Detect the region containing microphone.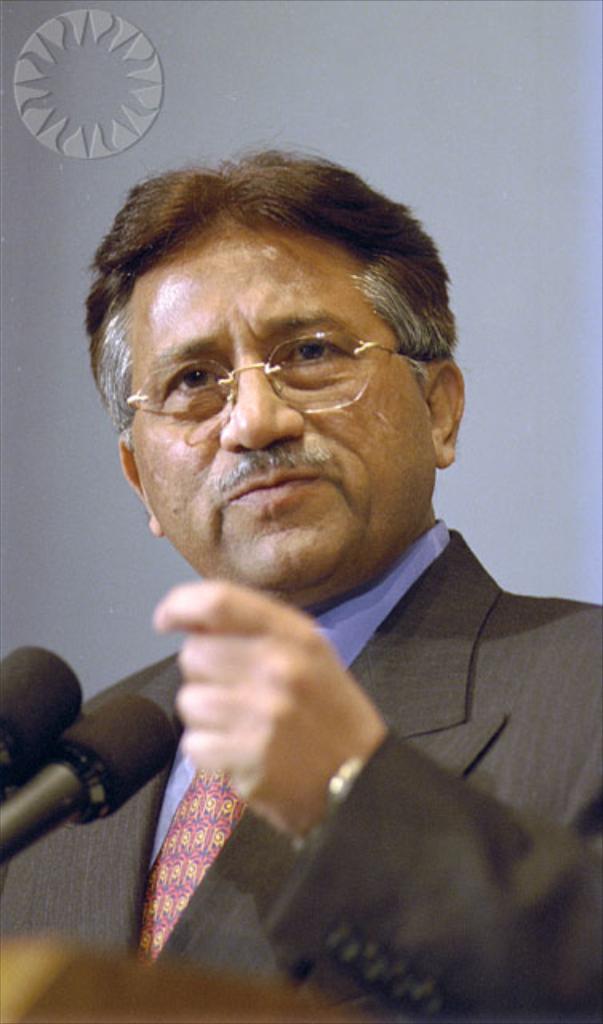
2 682 165 848.
